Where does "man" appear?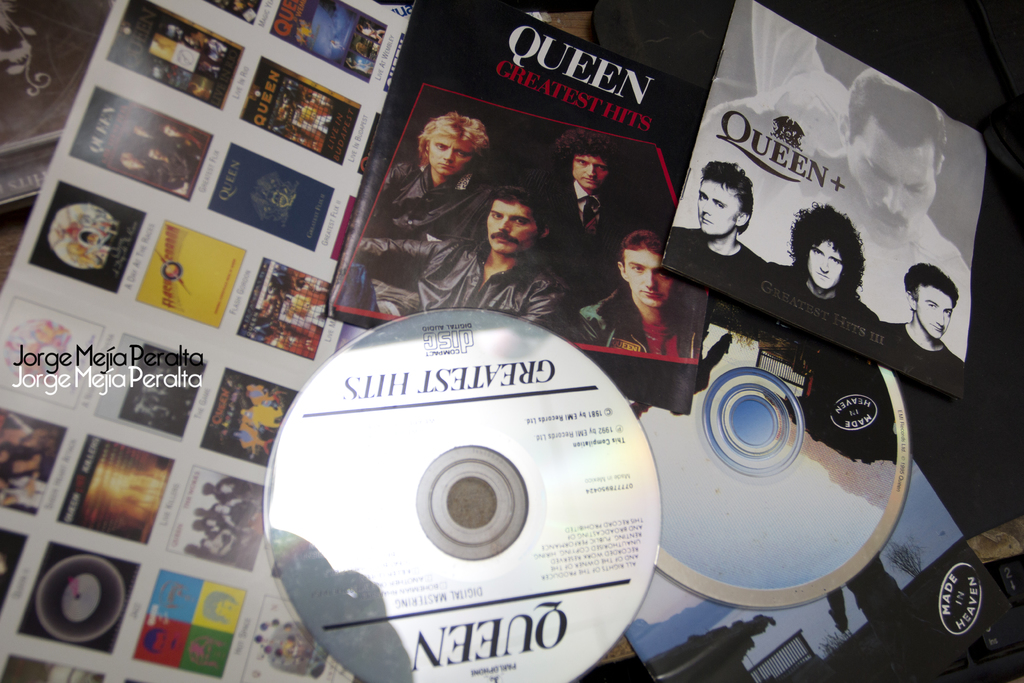
Appears at BBox(765, 202, 881, 359).
